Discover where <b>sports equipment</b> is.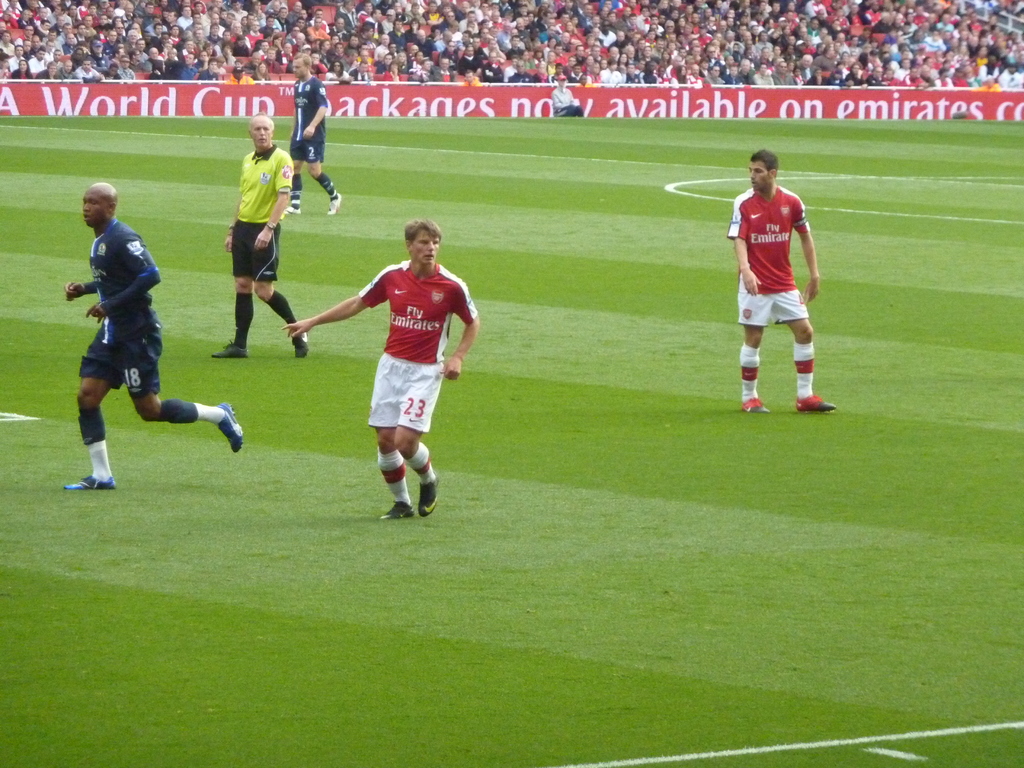
Discovered at box=[62, 476, 113, 488].
